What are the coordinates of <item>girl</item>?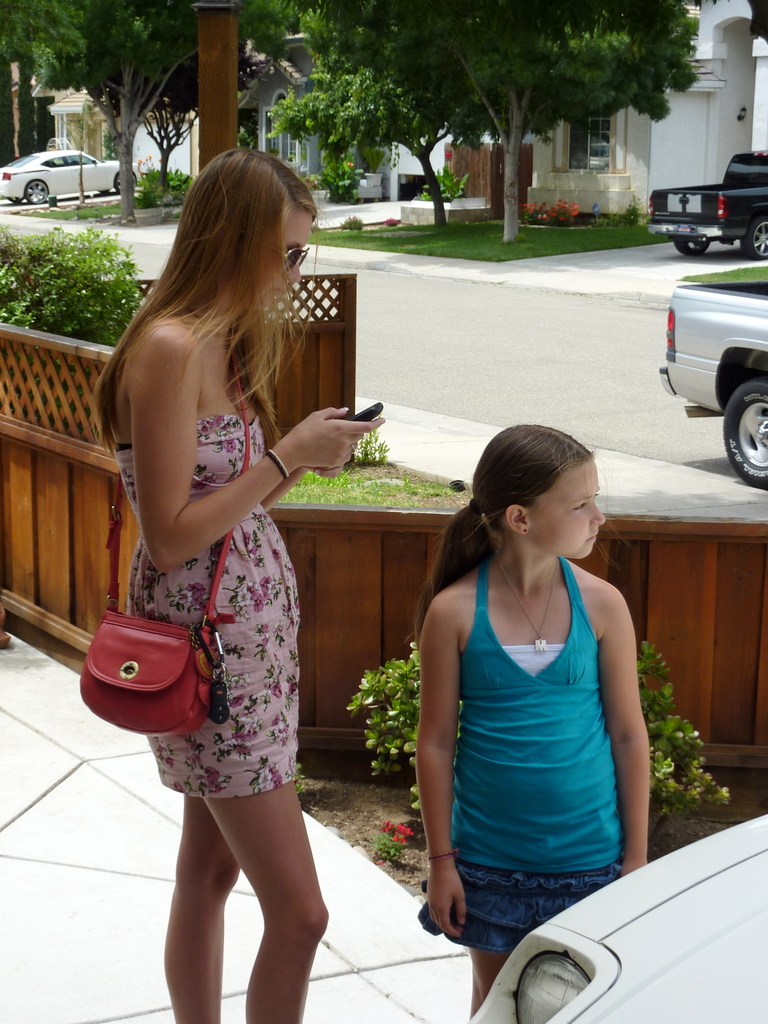
bbox(422, 424, 650, 1022).
